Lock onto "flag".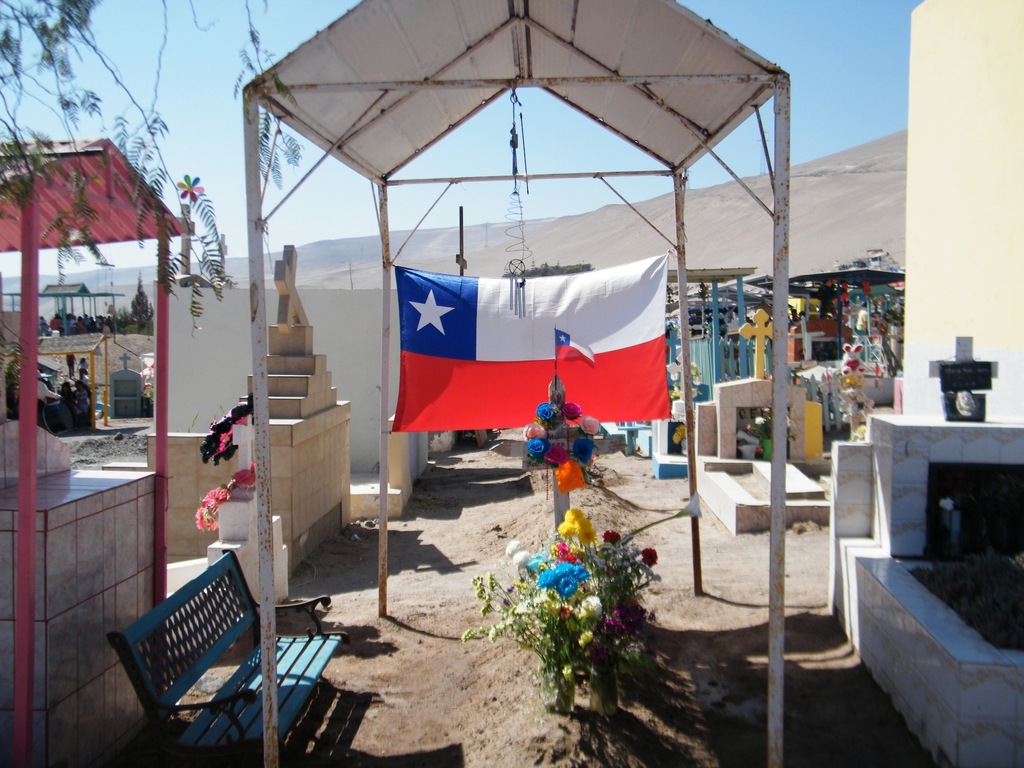
Locked: detection(397, 250, 682, 437).
